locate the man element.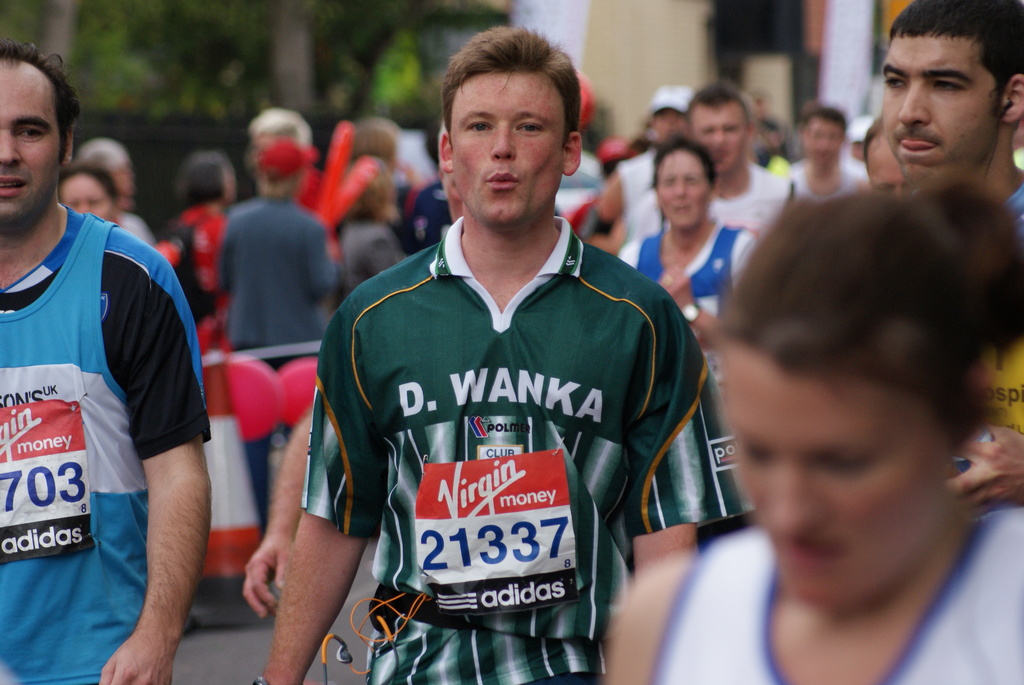
Element bbox: detection(253, 22, 757, 684).
